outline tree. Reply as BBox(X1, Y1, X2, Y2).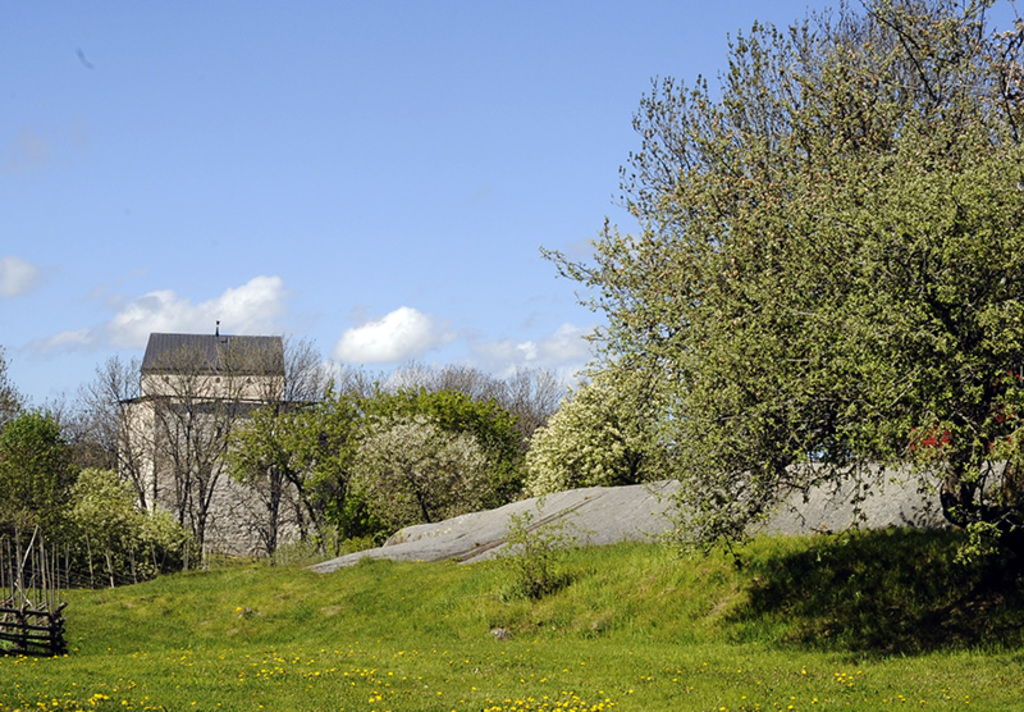
BBox(0, 332, 32, 437).
